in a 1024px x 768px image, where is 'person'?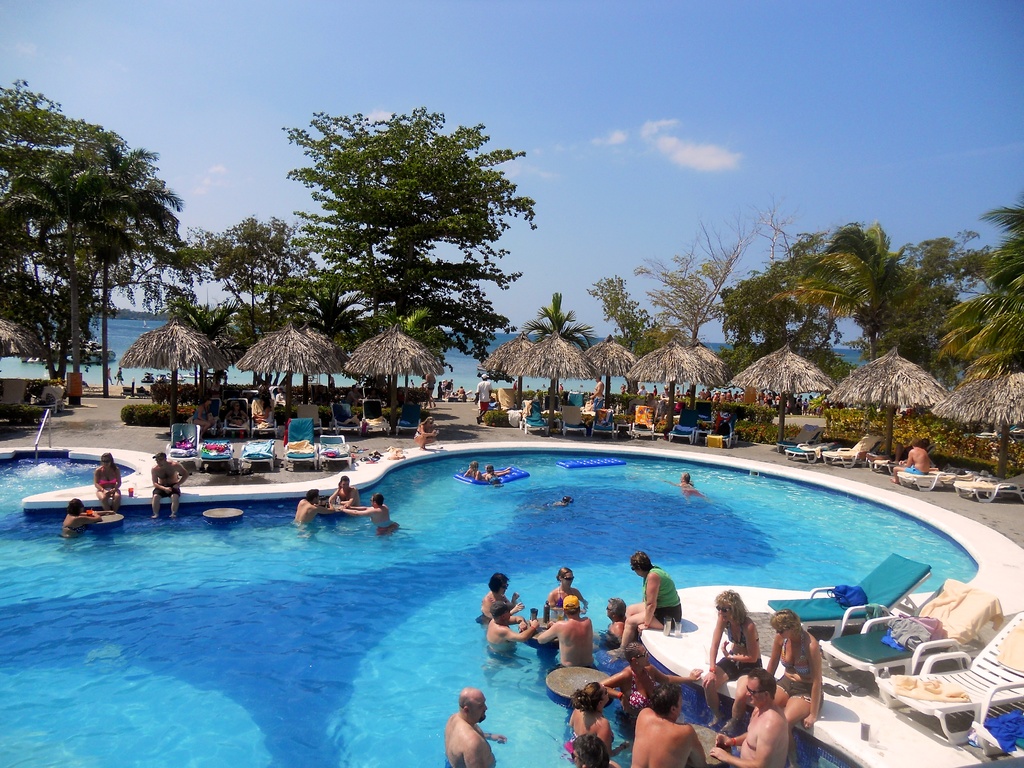
{"x1": 63, "y1": 499, "x2": 102, "y2": 539}.
